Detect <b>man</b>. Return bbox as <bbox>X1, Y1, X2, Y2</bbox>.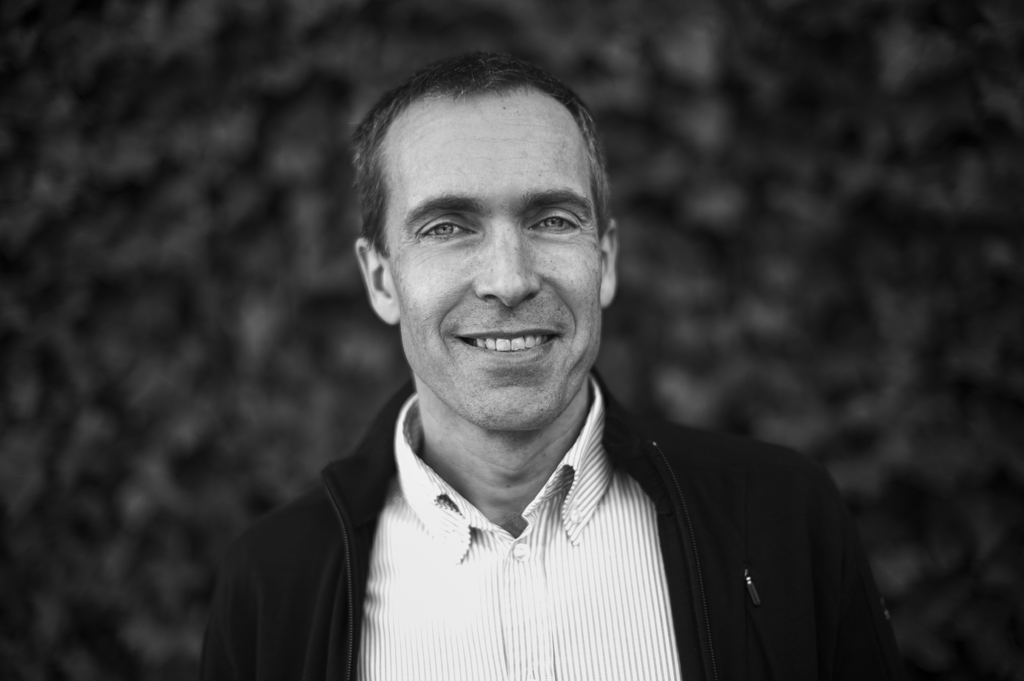
<bbox>202, 81, 889, 655</bbox>.
